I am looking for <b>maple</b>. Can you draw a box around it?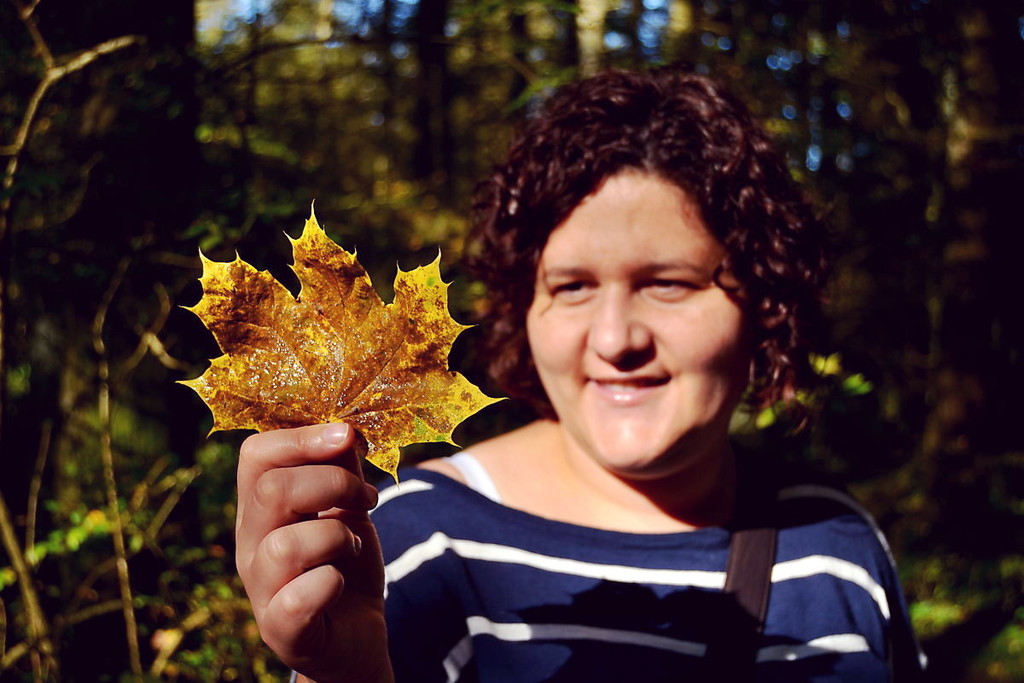
Sure, the bounding box is <box>131,184,508,466</box>.
